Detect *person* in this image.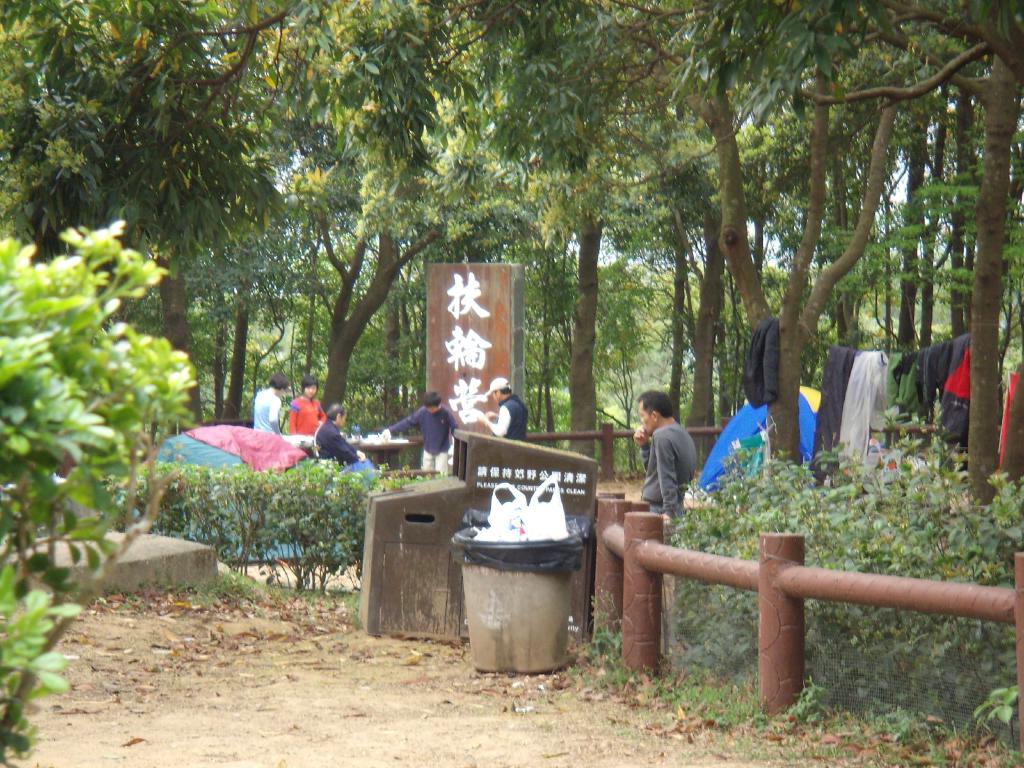
Detection: 381 393 457 482.
